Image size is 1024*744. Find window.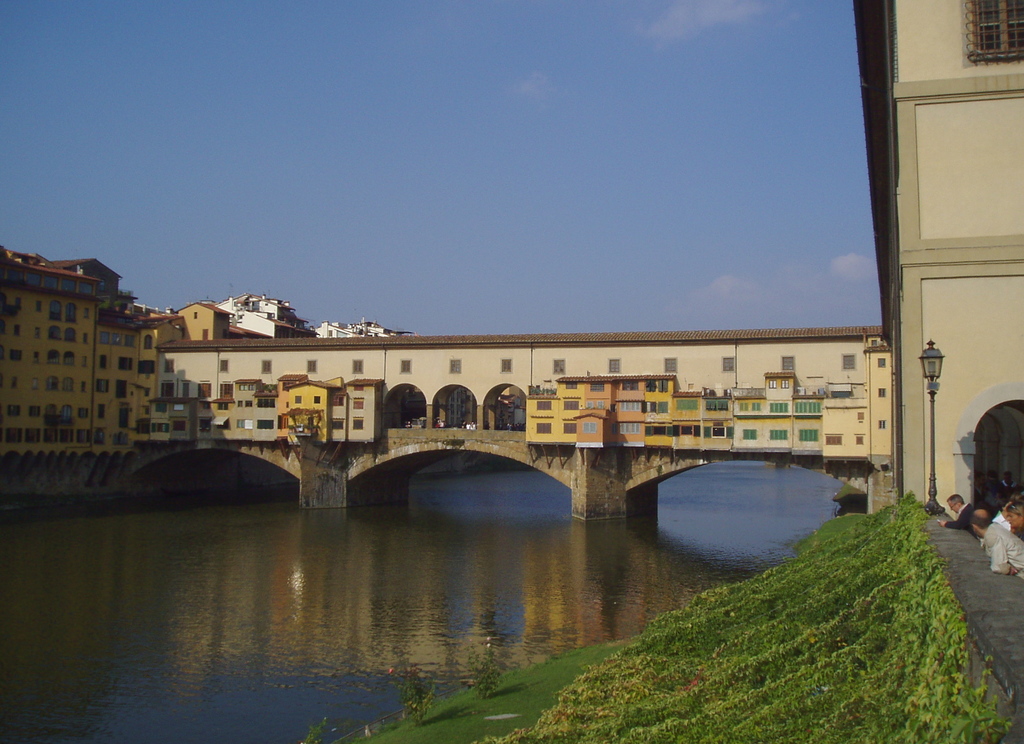
Rect(99, 334, 110, 344).
